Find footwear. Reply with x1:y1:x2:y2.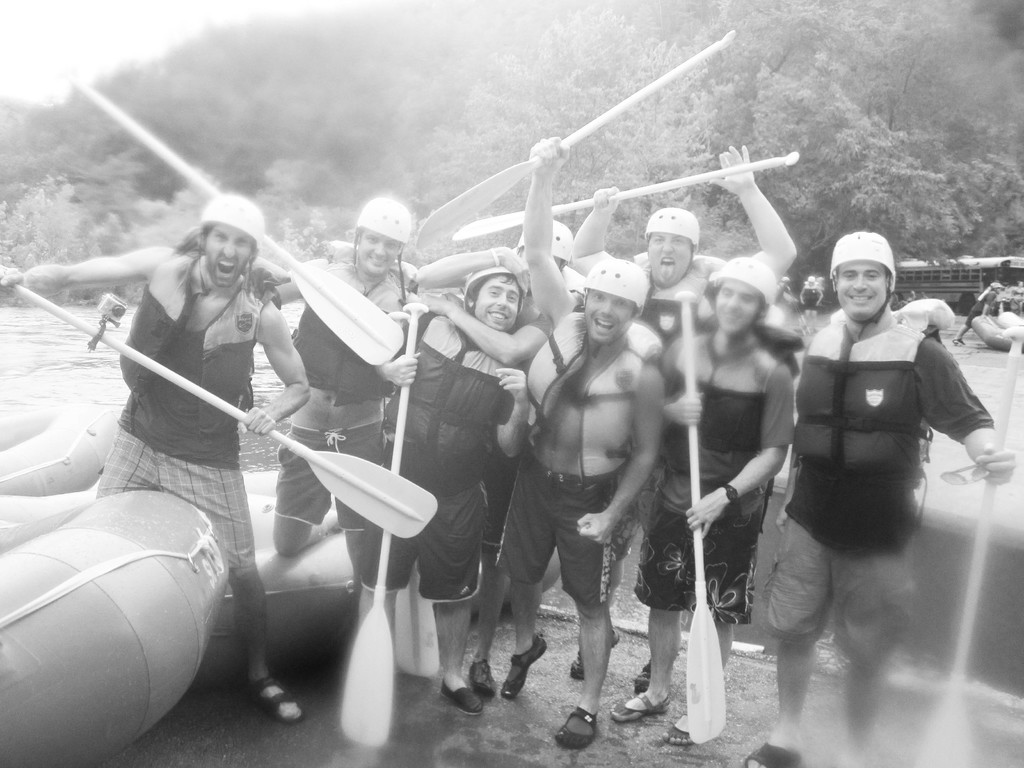
746:737:804:767.
